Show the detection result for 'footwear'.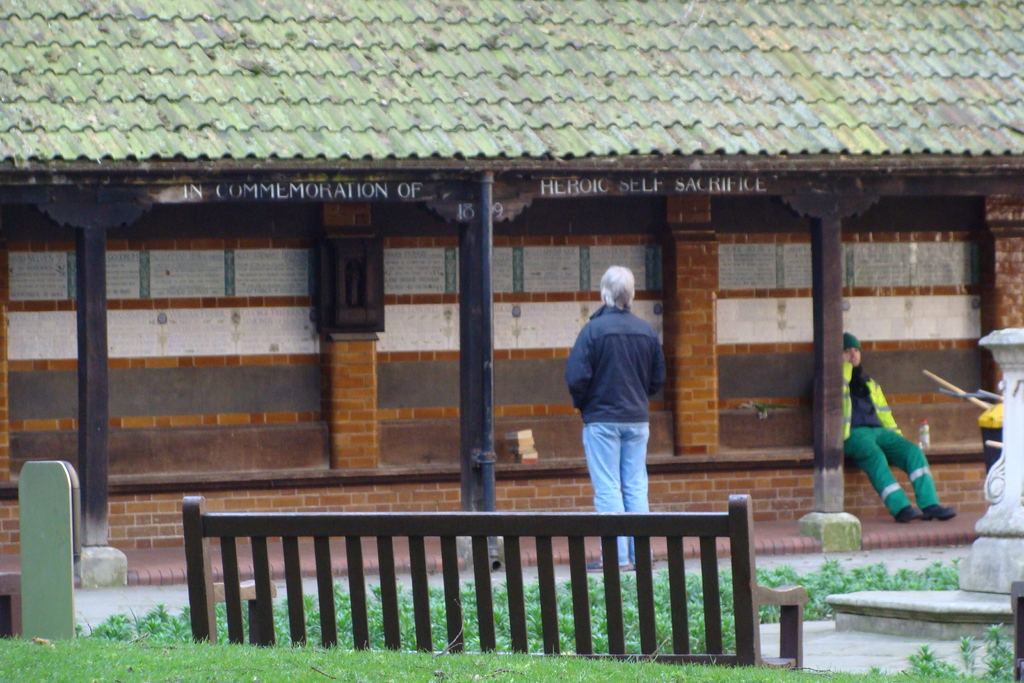
crop(588, 557, 633, 574).
